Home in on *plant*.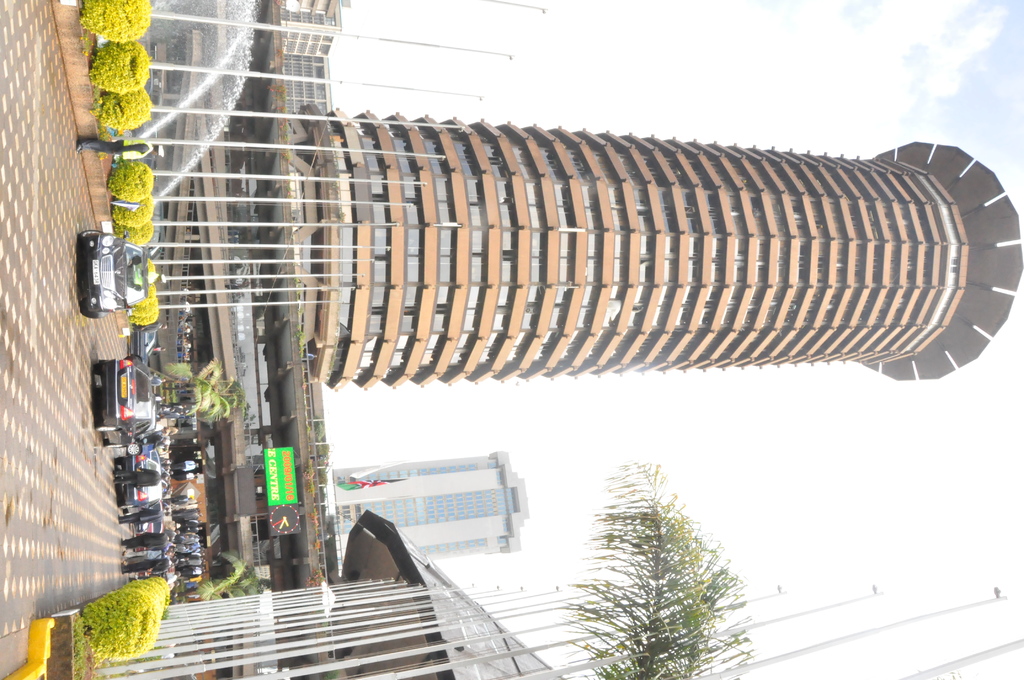
Homed in at (x1=109, y1=159, x2=161, y2=207).
